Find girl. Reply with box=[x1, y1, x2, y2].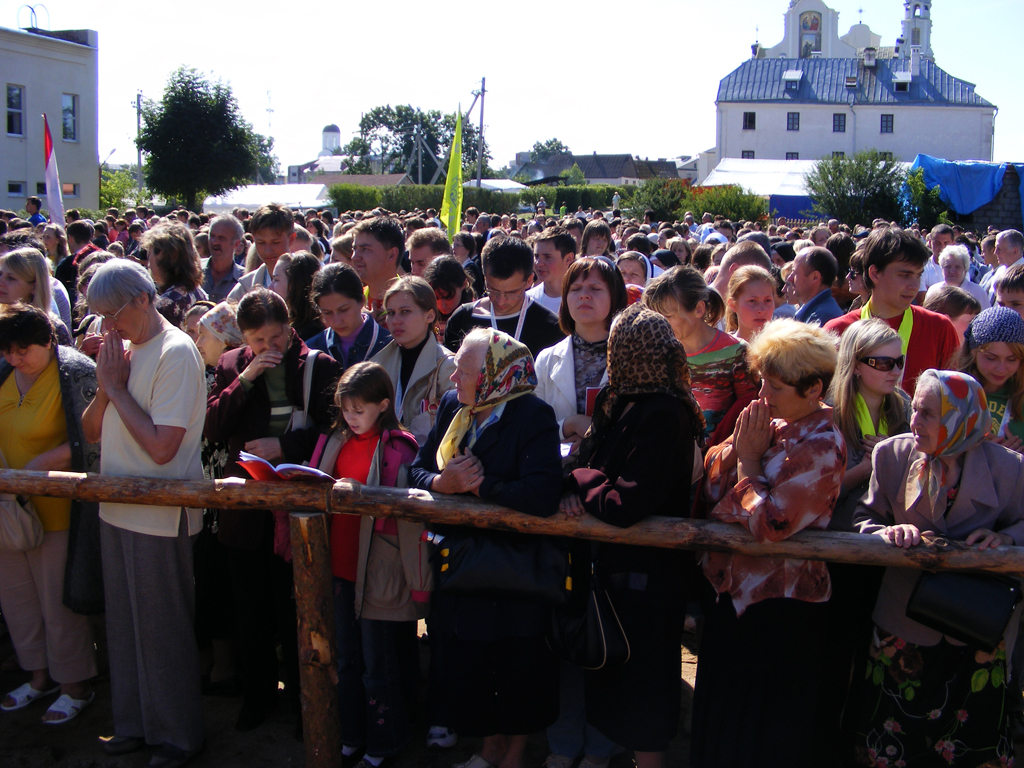
box=[363, 273, 454, 443].
